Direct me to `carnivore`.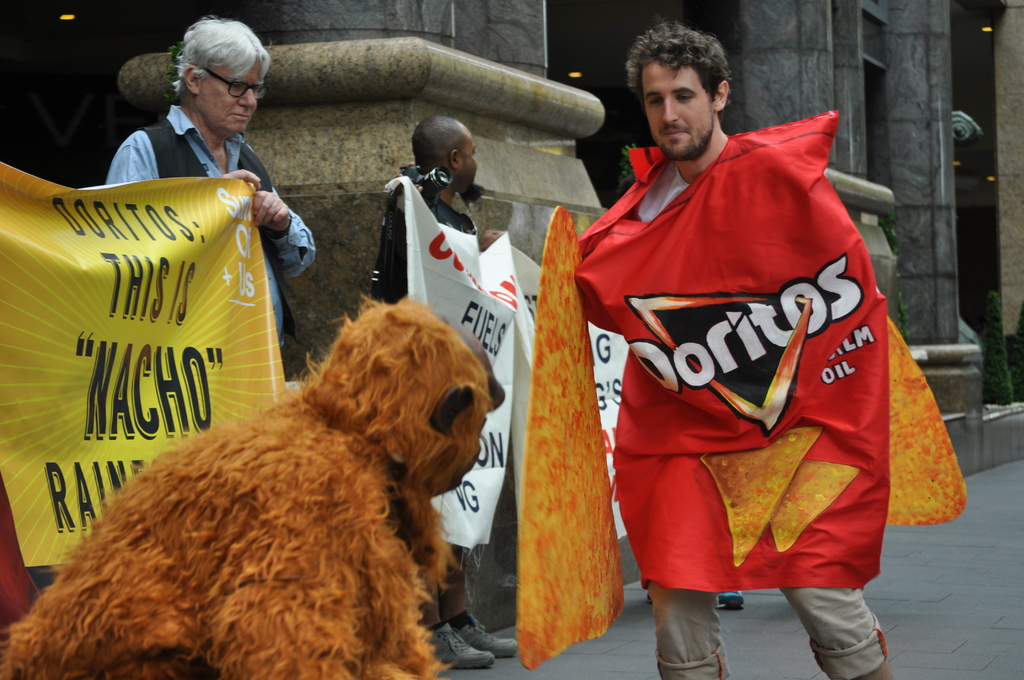
Direction: {"x1": 26, "y1": 294, "x2": 523, "y2": 678}.
